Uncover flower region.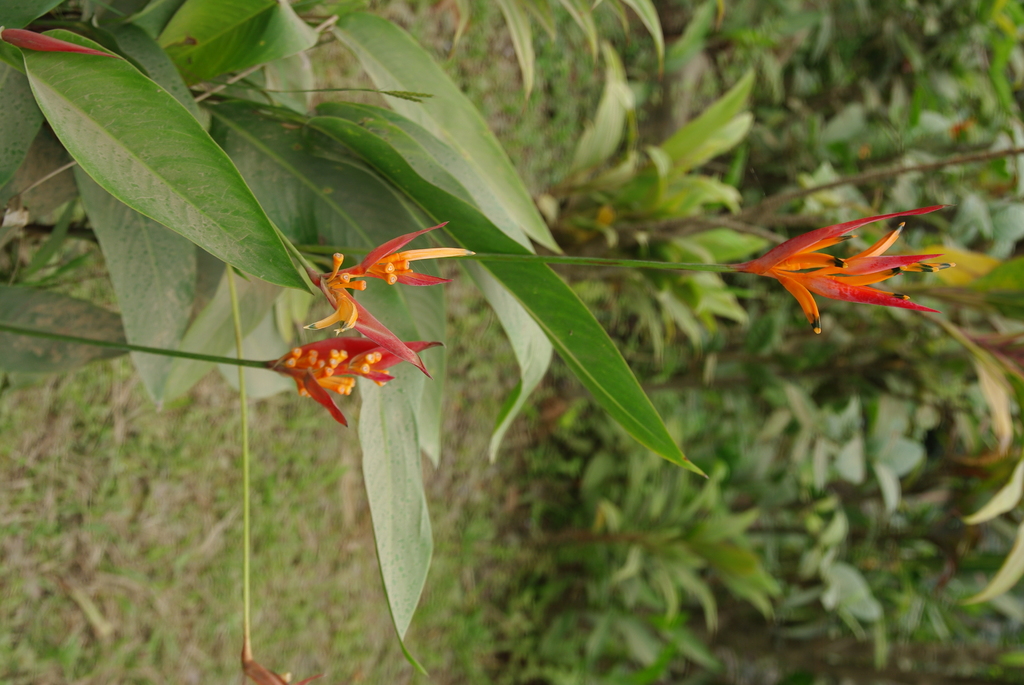
Uncovered: 270:331:440:429.
